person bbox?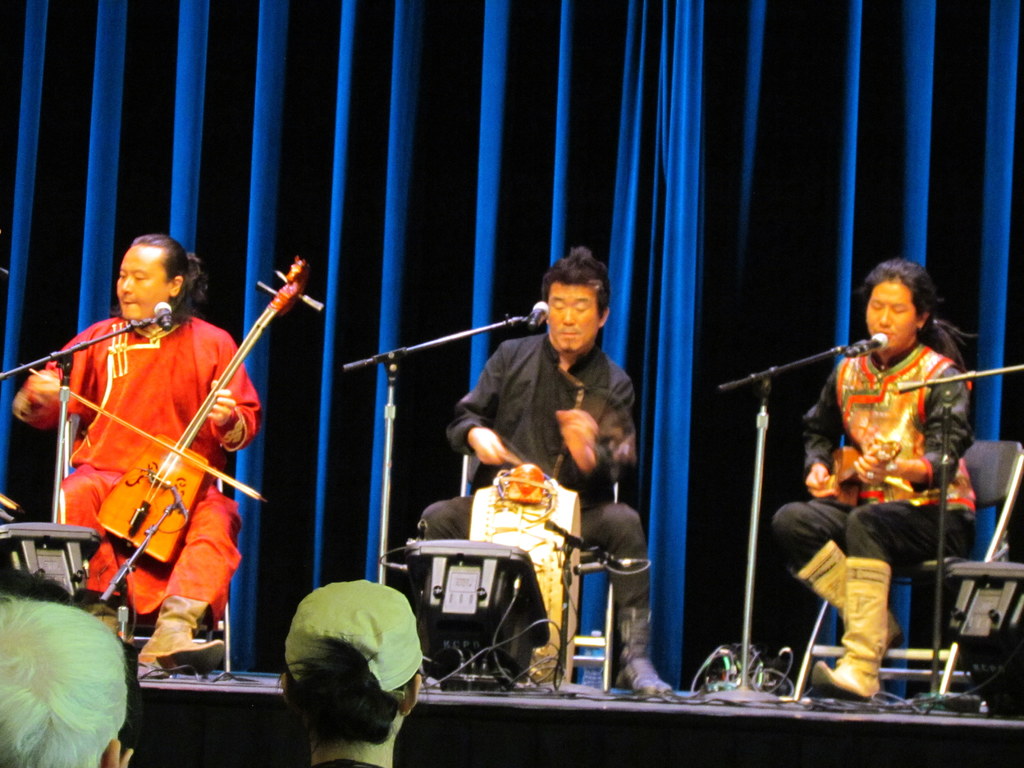
locate(286, 568, 437, 767)
